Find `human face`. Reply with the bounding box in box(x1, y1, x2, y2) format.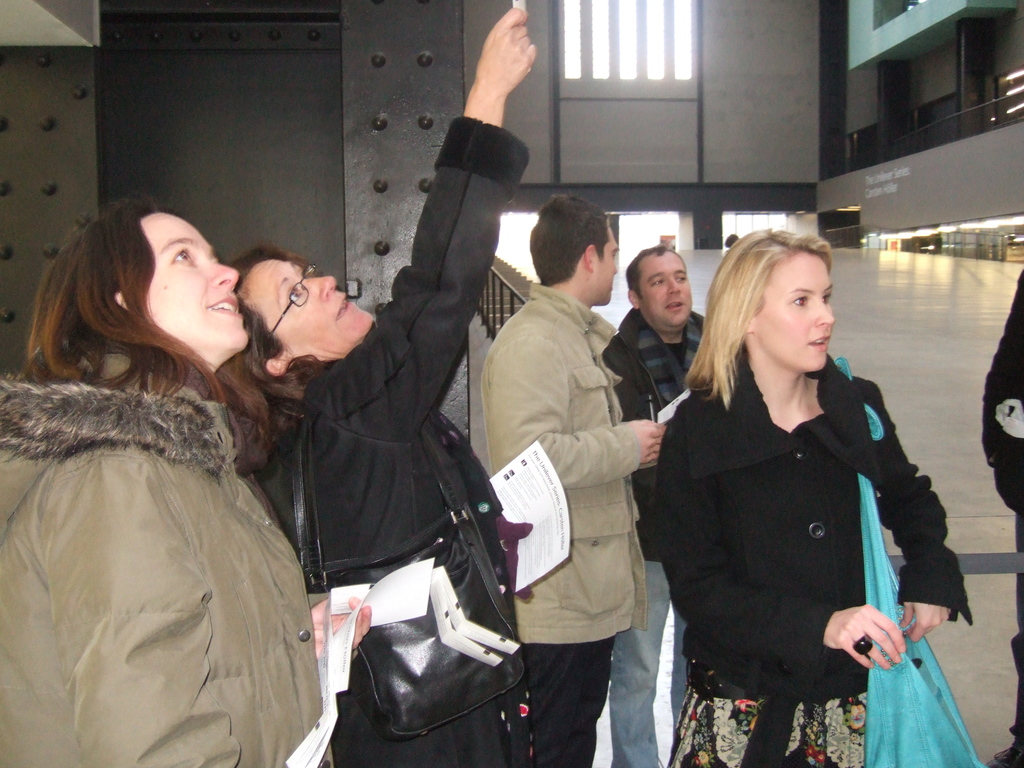
box(579, 238, 620, 298).
